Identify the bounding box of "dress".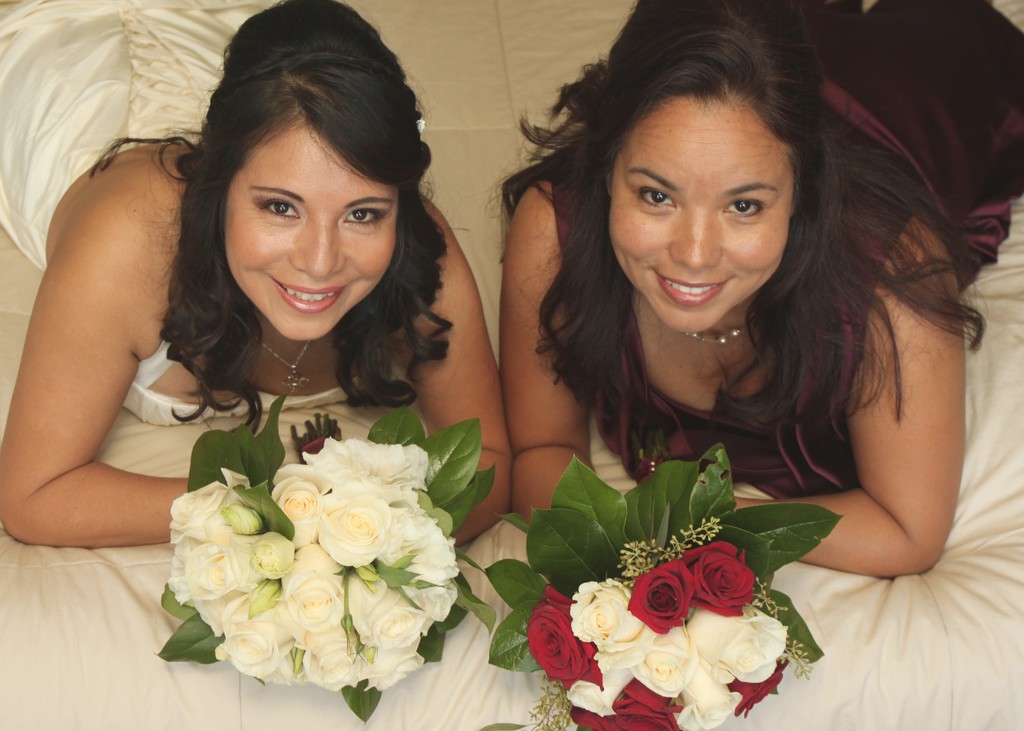
(left=584, top=0, right=1023, bottom=502).
